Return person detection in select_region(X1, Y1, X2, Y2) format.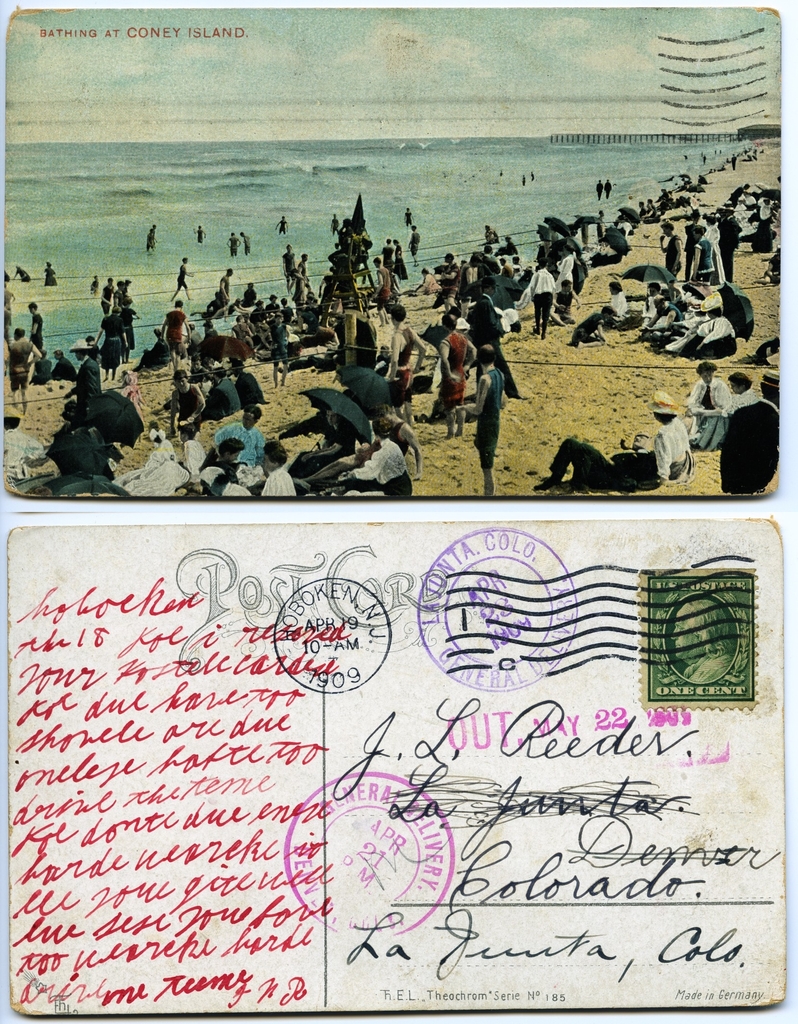
select_region(258, 437, 302, 496).
